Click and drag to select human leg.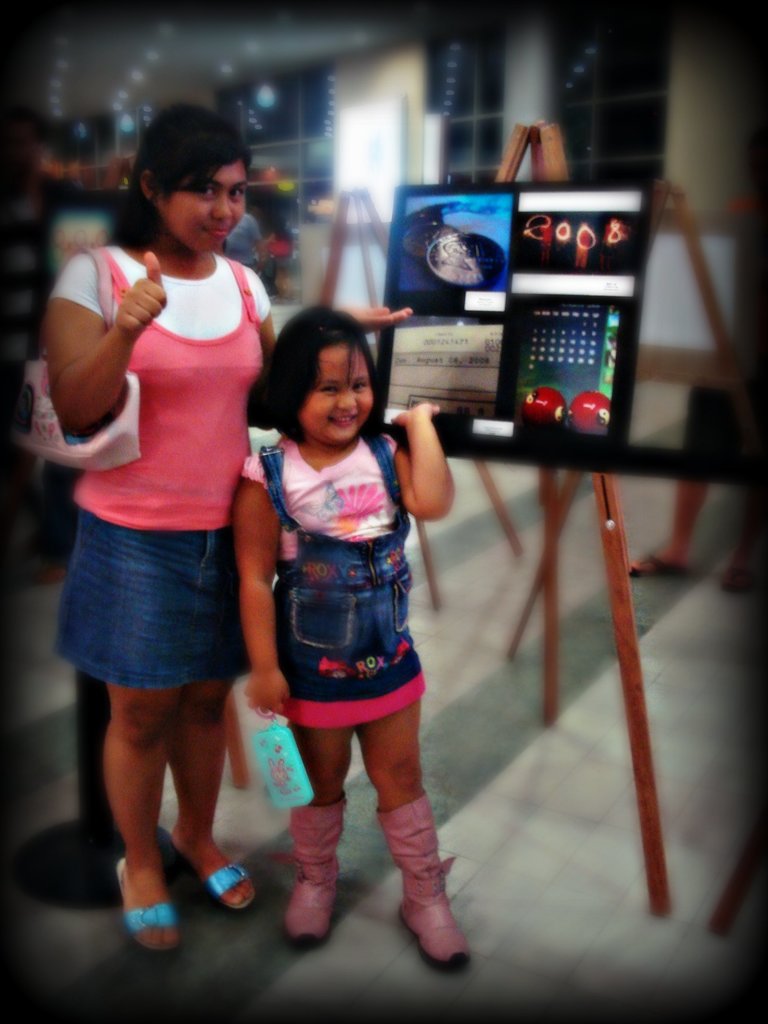
Selection: left=275, top=720, right=348, bottom=951.
